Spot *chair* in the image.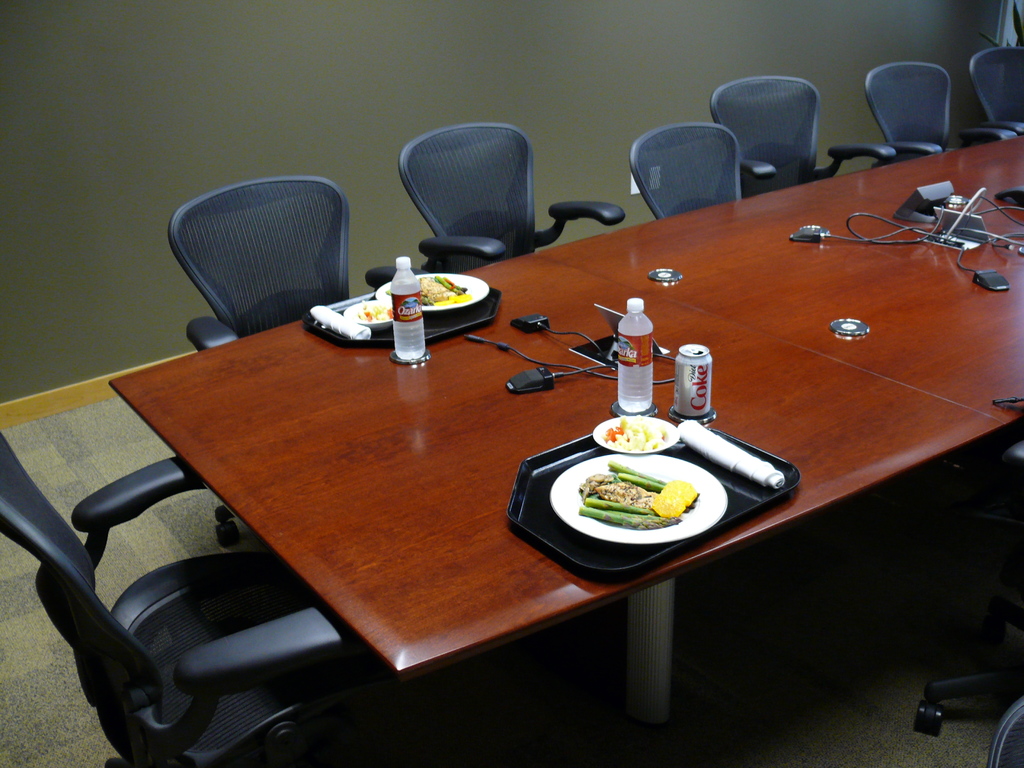
*chair* found at detection(395, 119, 625, 273).
